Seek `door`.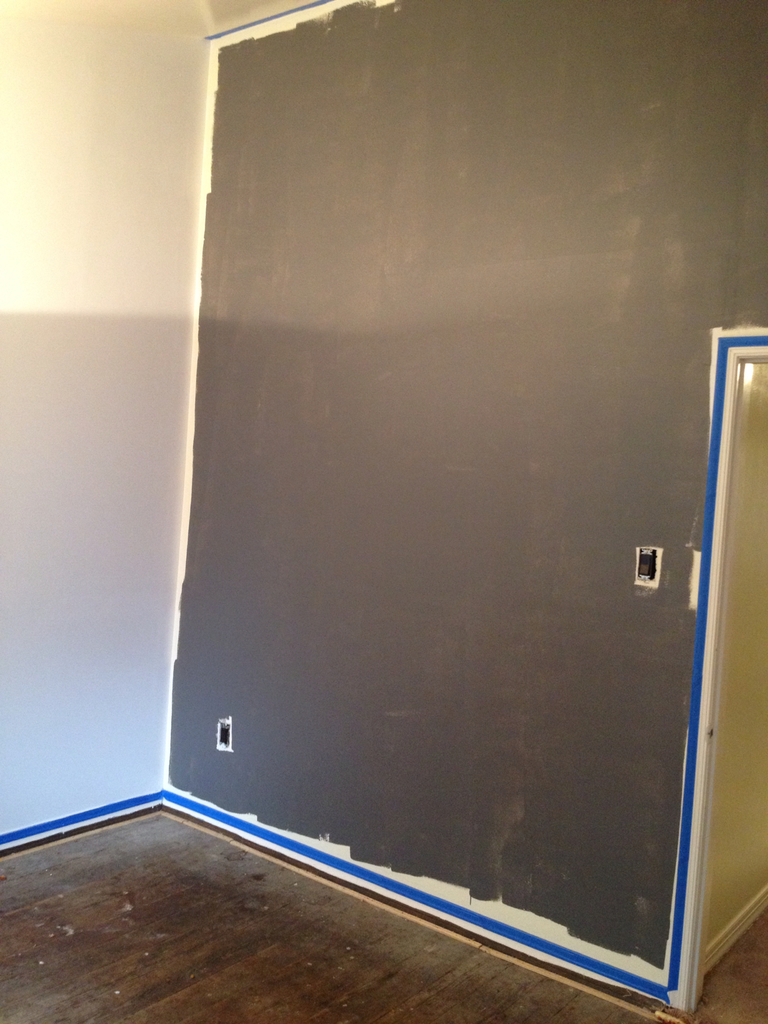
<bbox>698, 359, 767, 948</bbox>.
